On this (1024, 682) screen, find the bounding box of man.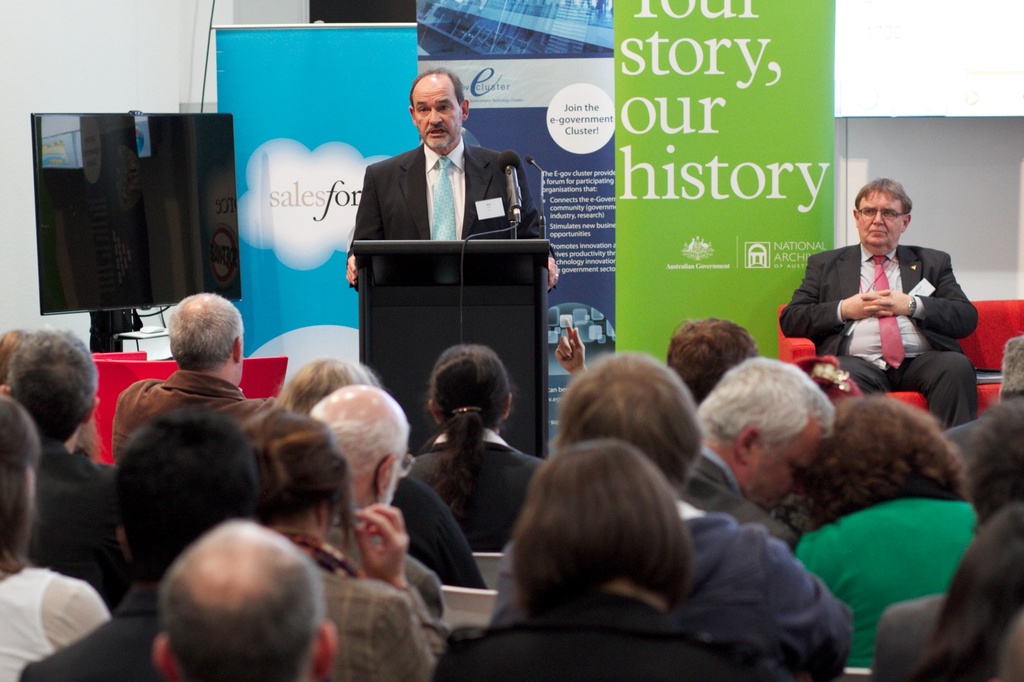
Bounding box: left=116, top=290, right=285, bottom=466.
